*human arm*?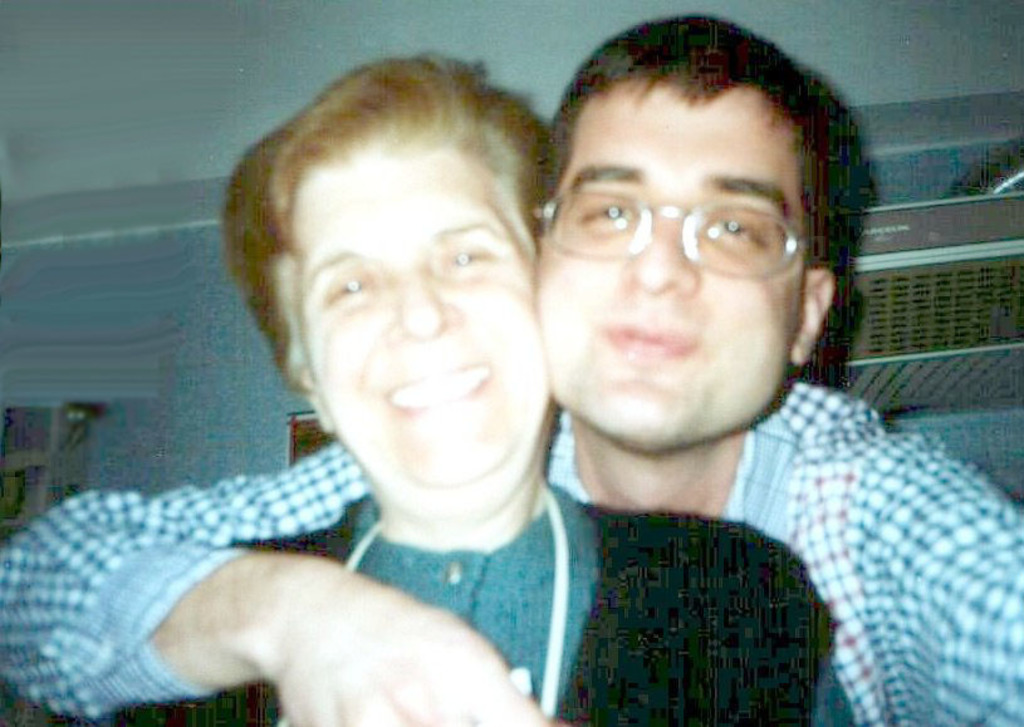
left=833, top=441, right=1023, bottom=726
